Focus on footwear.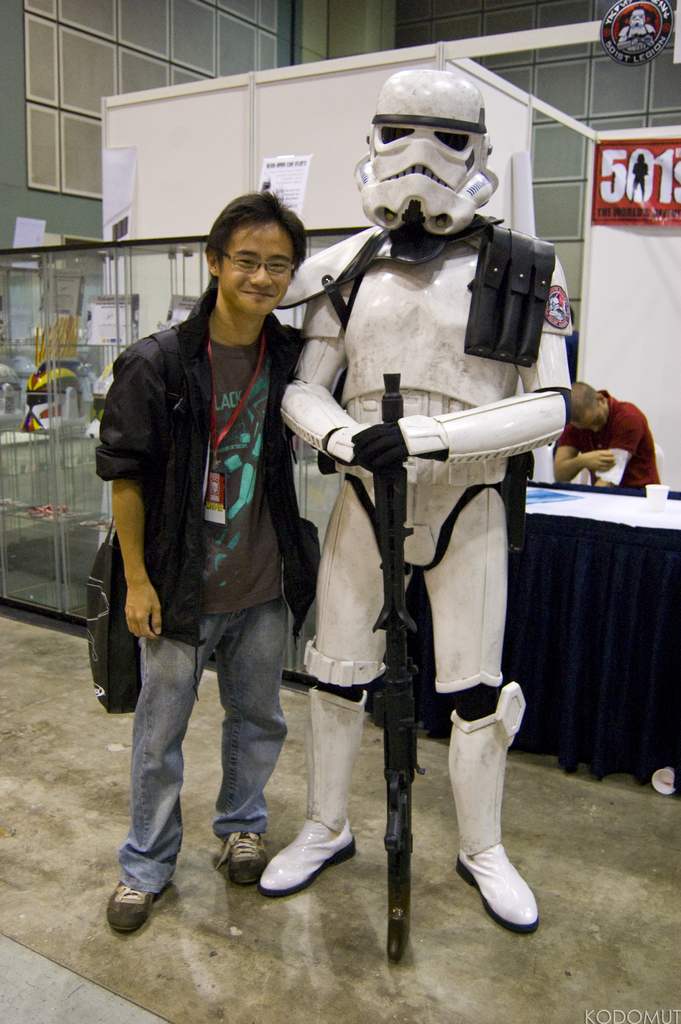
Focused at x1=209, y1=827, x2=258, y2=884.
